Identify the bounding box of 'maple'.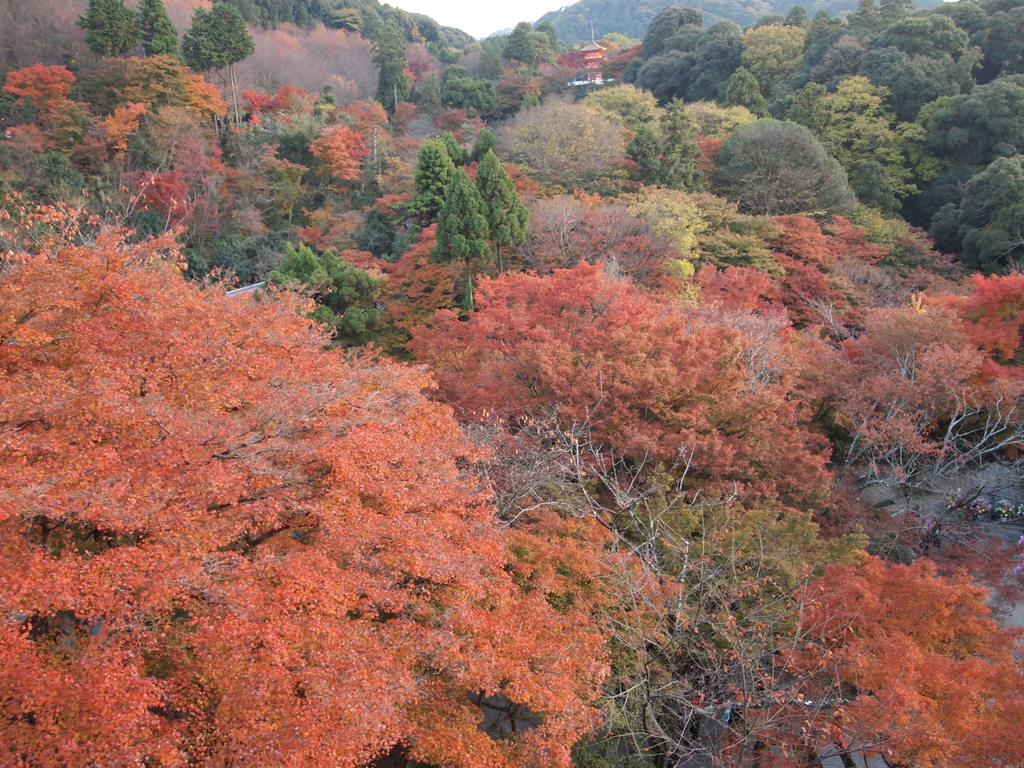
bbox=(0, 2, 1022, 767).
